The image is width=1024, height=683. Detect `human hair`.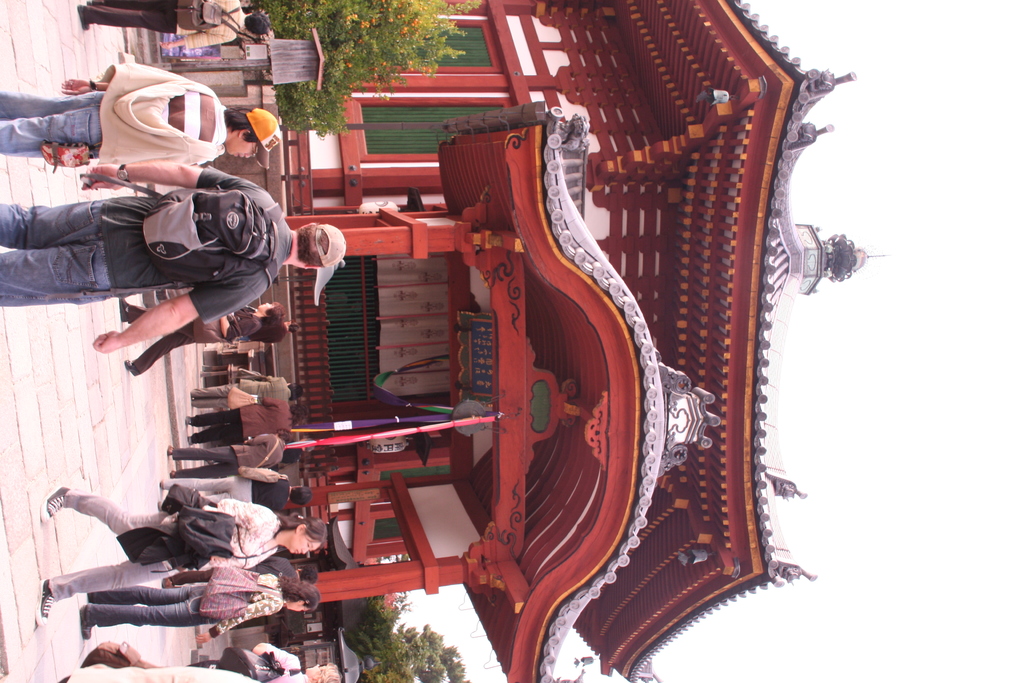
Detection: (314, 661, 341, 682).
